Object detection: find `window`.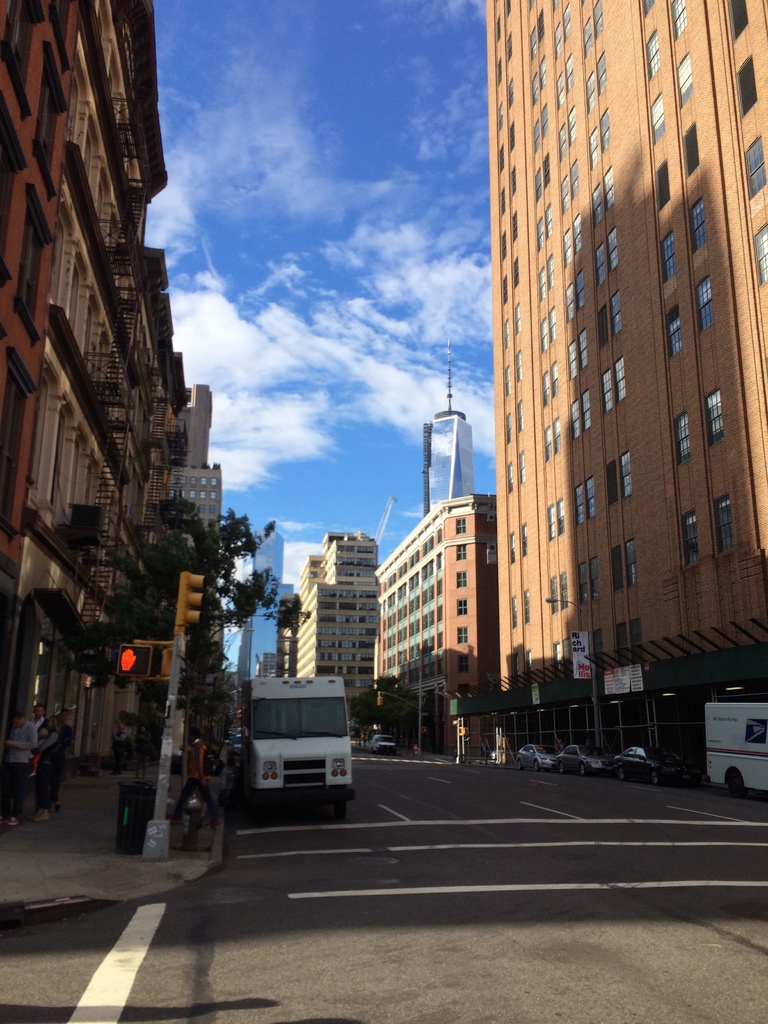
bbox(628, 623, 645, 658).
